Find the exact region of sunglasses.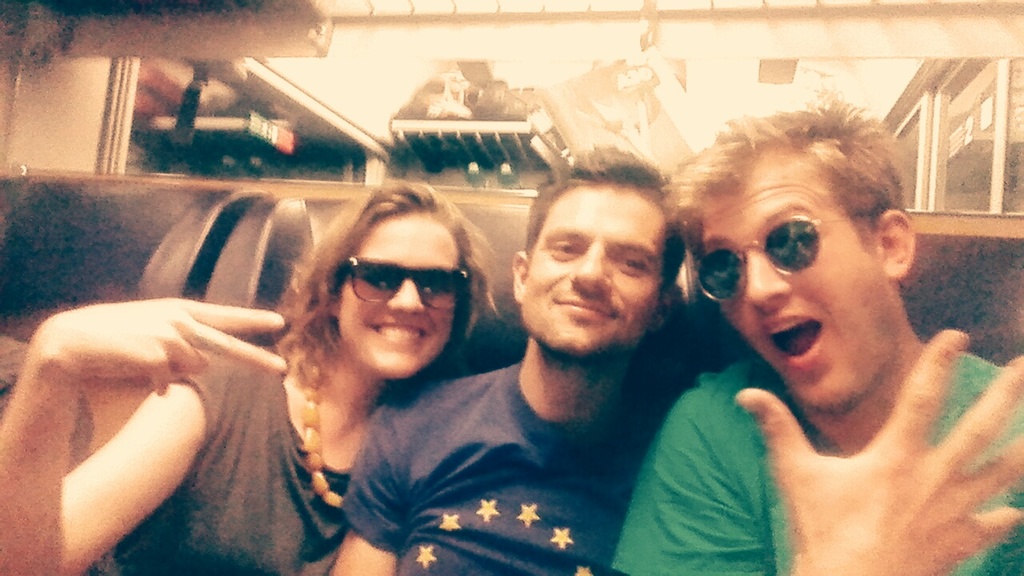
Exact region: detection(346, 256, 470, 310).
